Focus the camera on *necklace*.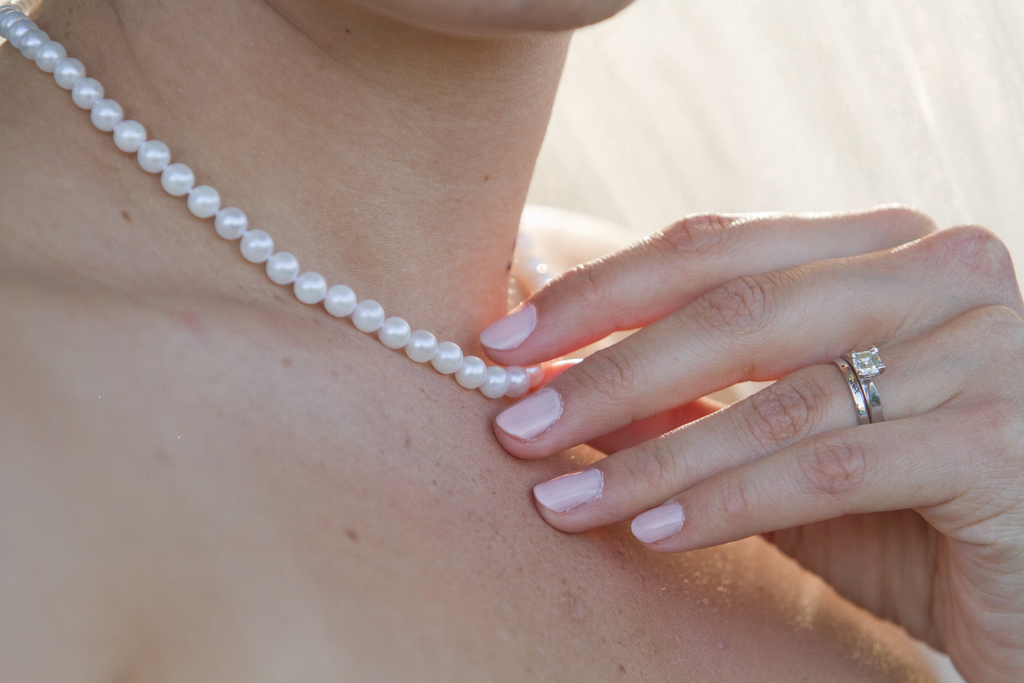
Focus region: 61,19,619,501.
